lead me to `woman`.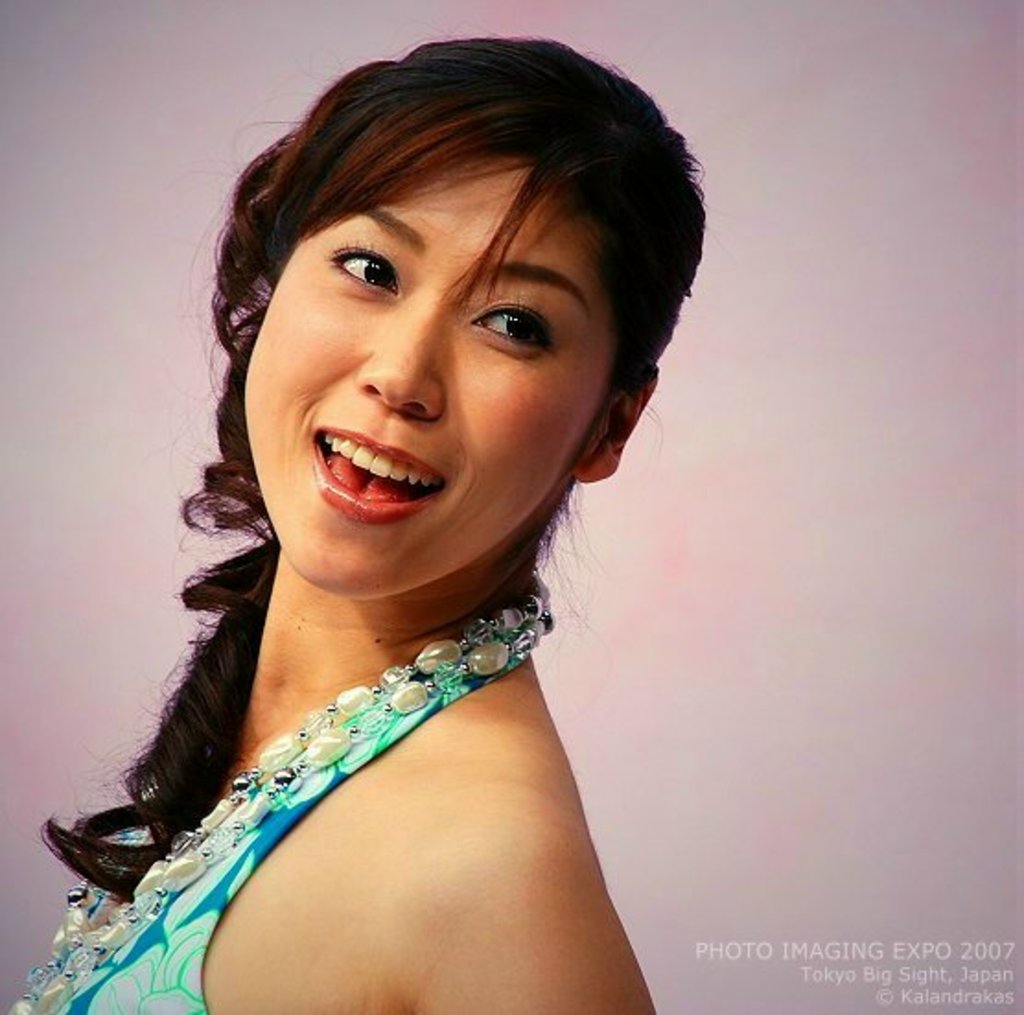
Lead to 20,0,742,1002.
